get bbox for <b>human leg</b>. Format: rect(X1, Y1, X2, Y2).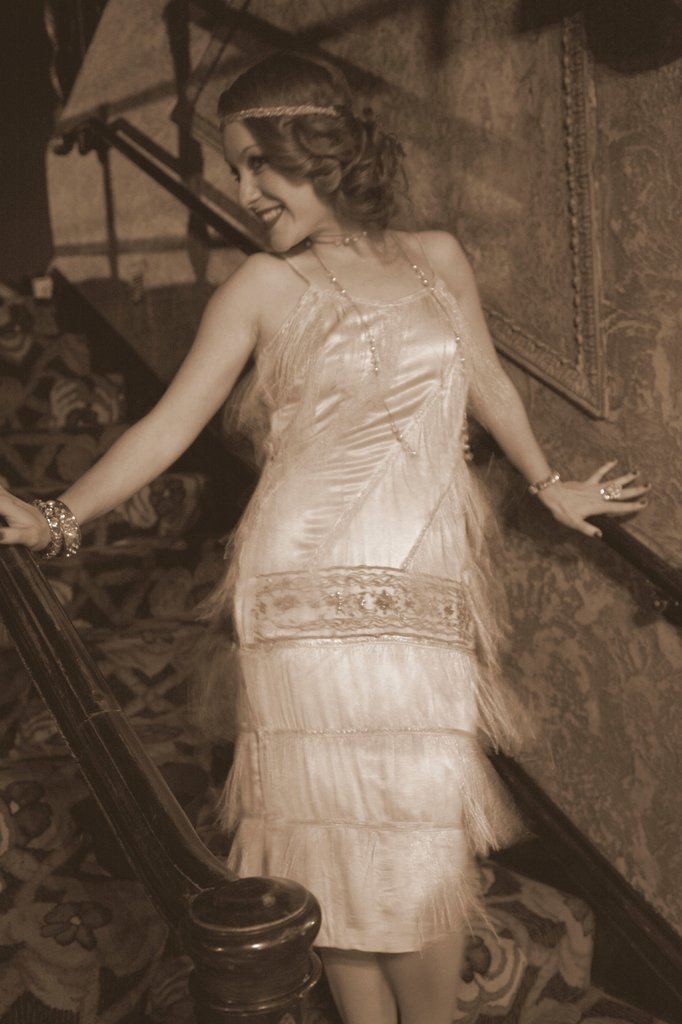
rect(331, 948, 402, 1023).
